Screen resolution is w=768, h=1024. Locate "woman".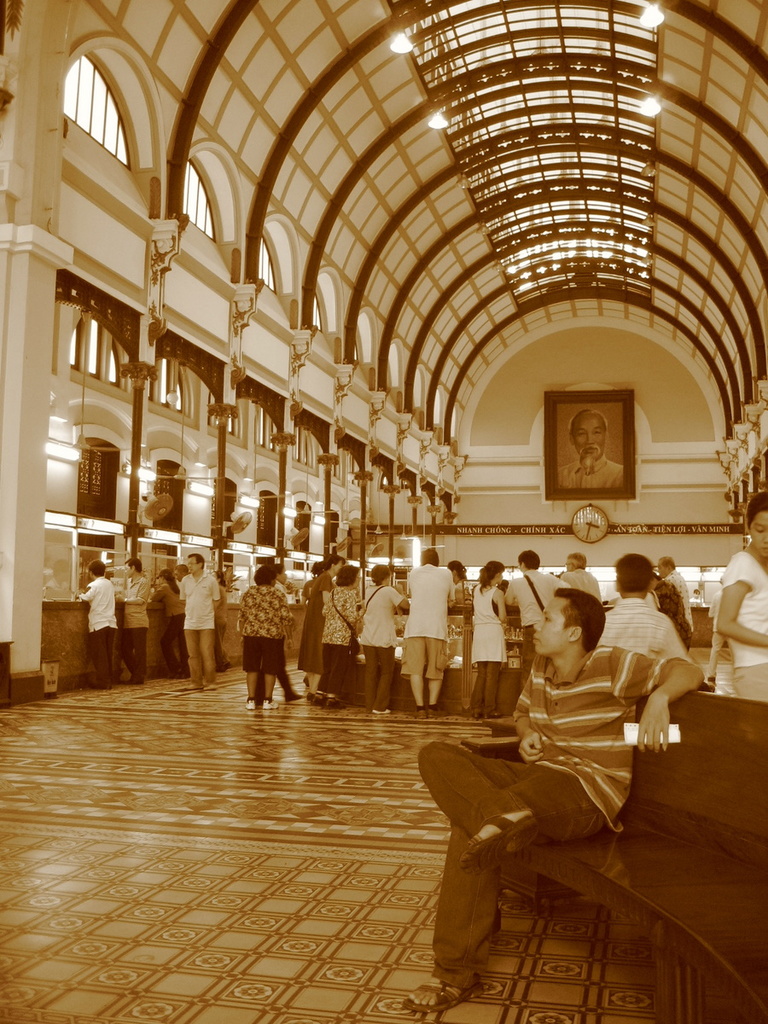
<region>469, 555, 505, 719</region>.
